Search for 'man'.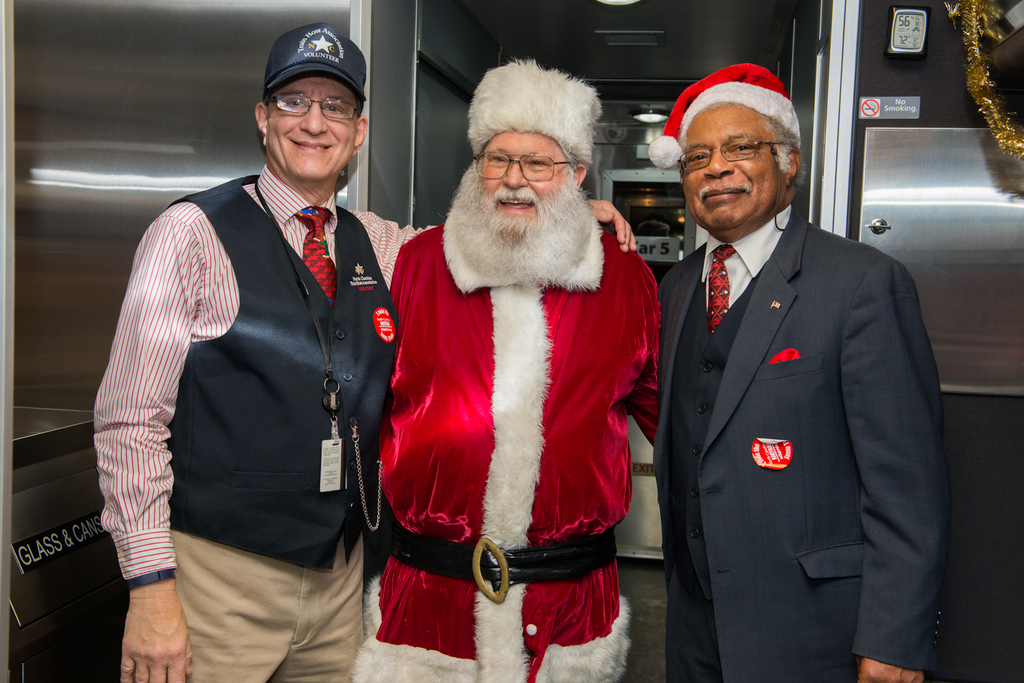
Found at crop(90, 21, 637, 681).
